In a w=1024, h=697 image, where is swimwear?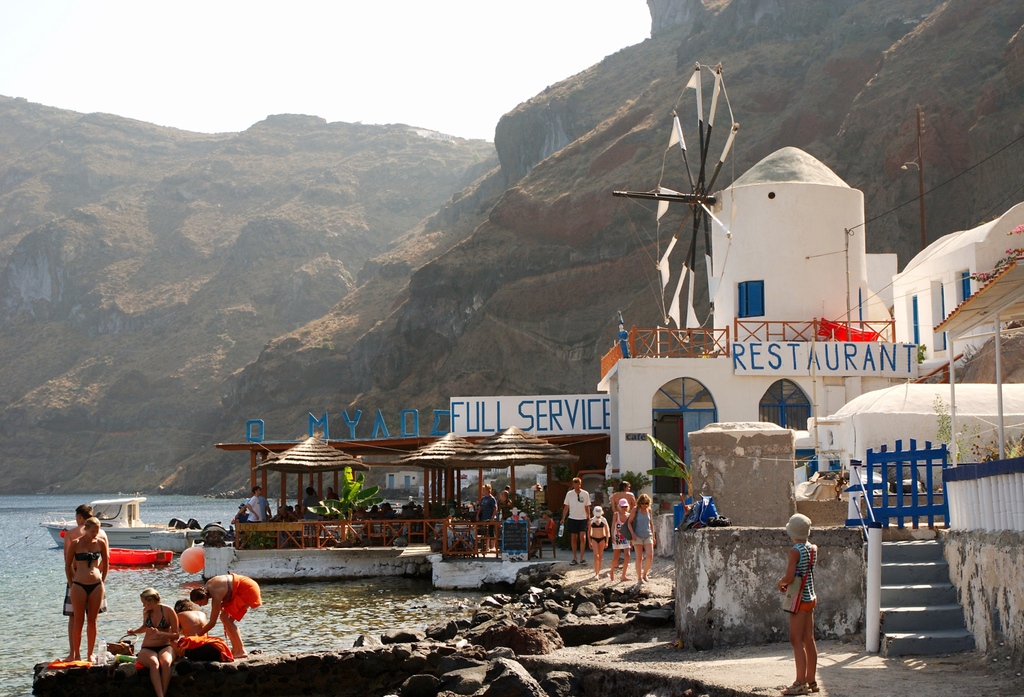
[x1=588, y1=531, x2=609, y2=544].
